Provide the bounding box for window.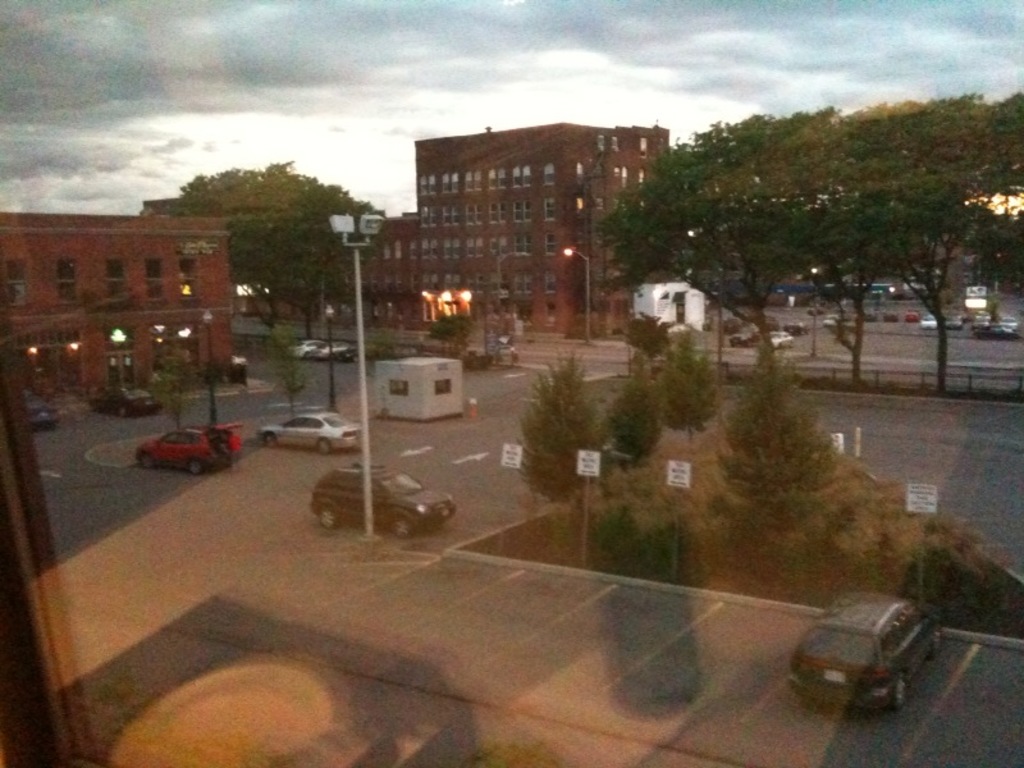
<box>440,168,458,193</box>.
